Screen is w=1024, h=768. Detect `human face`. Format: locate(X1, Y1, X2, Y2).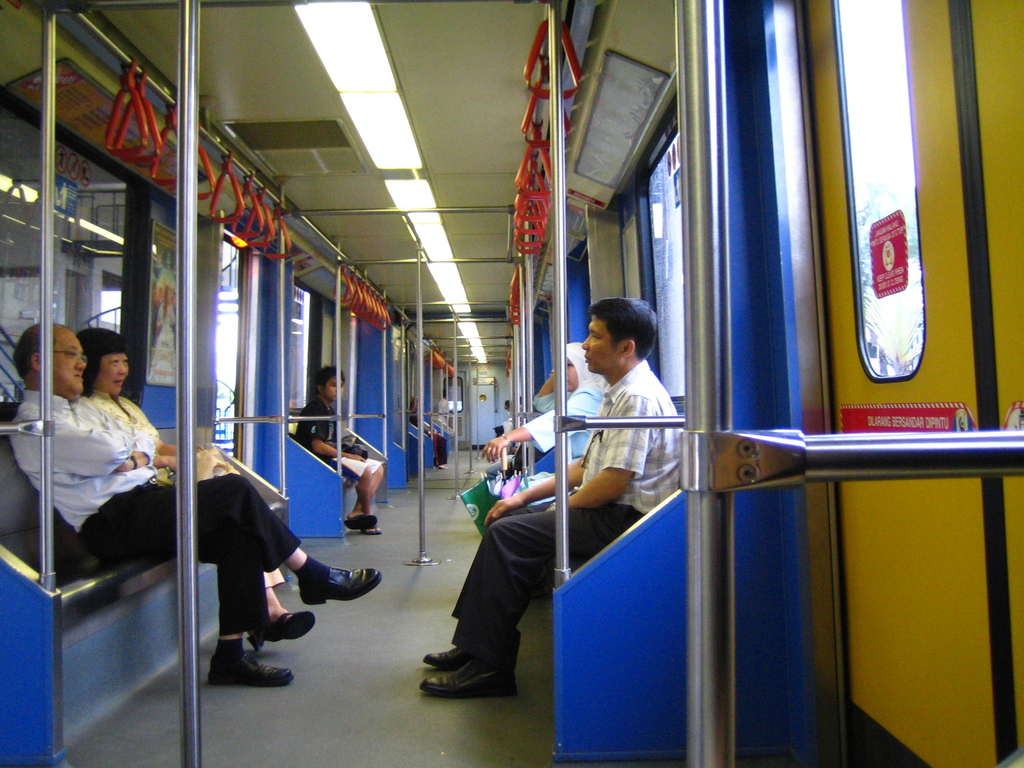
locate(54, 328, 90, 394).
